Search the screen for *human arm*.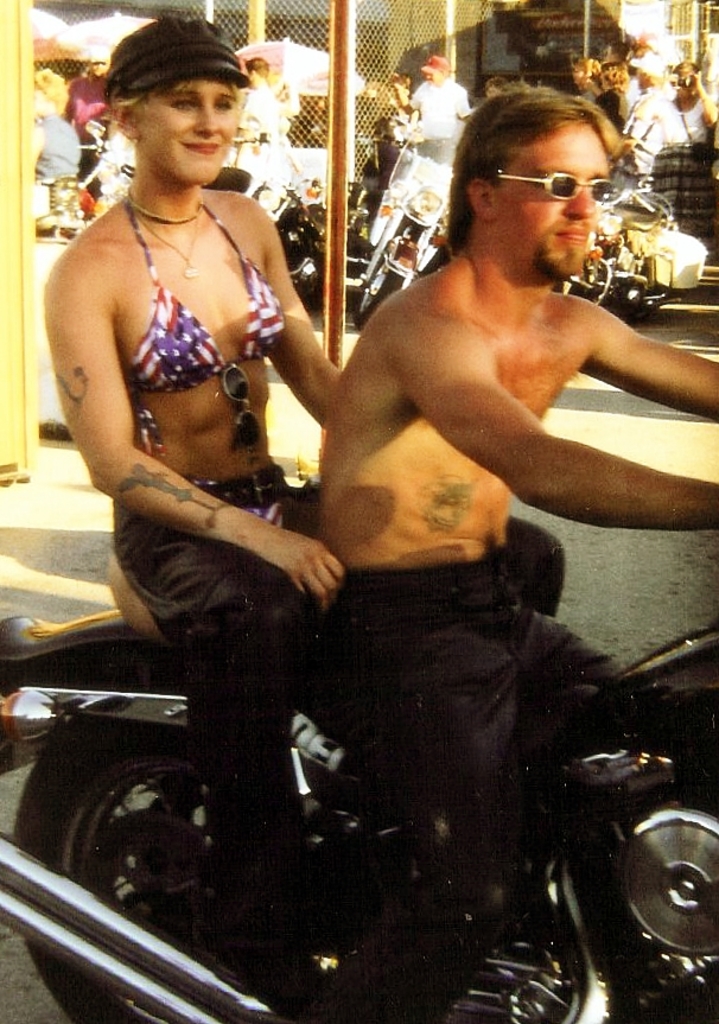
Found at {"x1": 272, "y1": 65, "x2": 305, "y2": 117}.
